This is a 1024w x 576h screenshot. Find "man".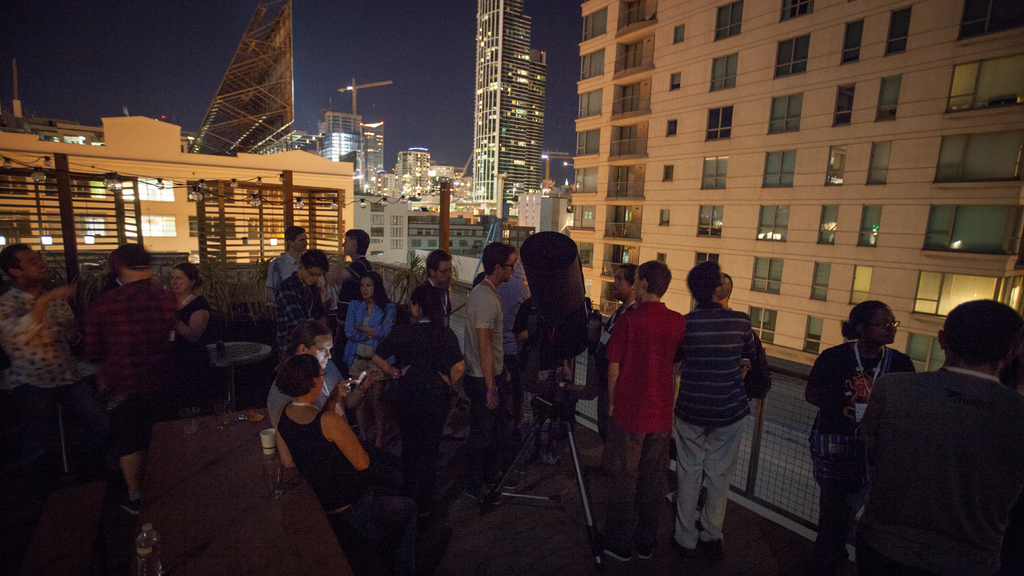
Bounding box: <box>465,241,518,500</box>.
